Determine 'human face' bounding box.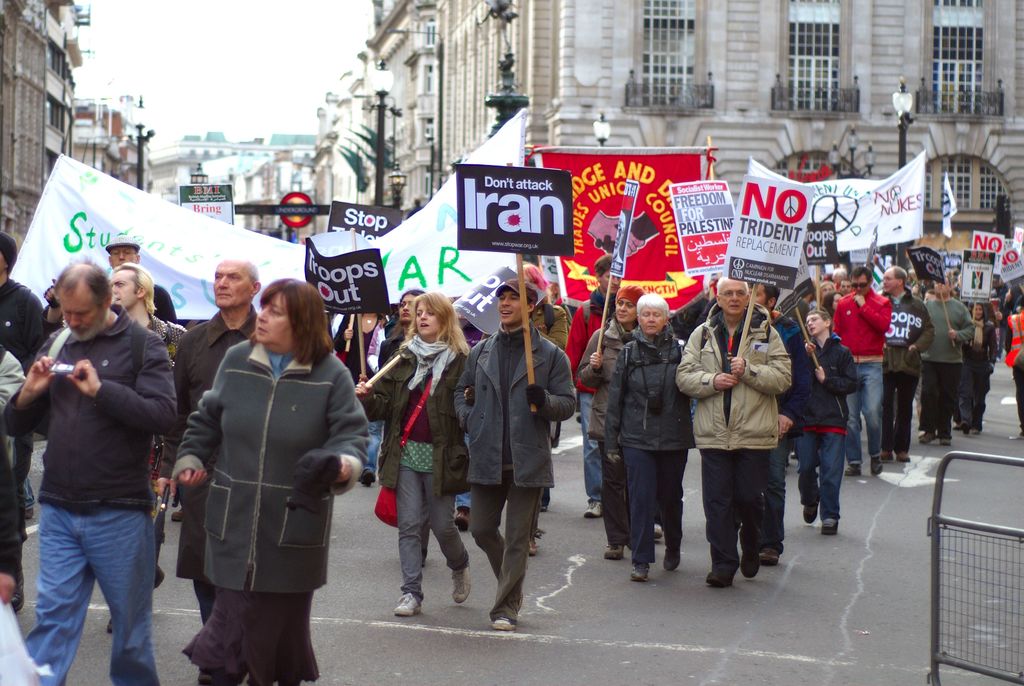
Determined: 257:295:291:343.
